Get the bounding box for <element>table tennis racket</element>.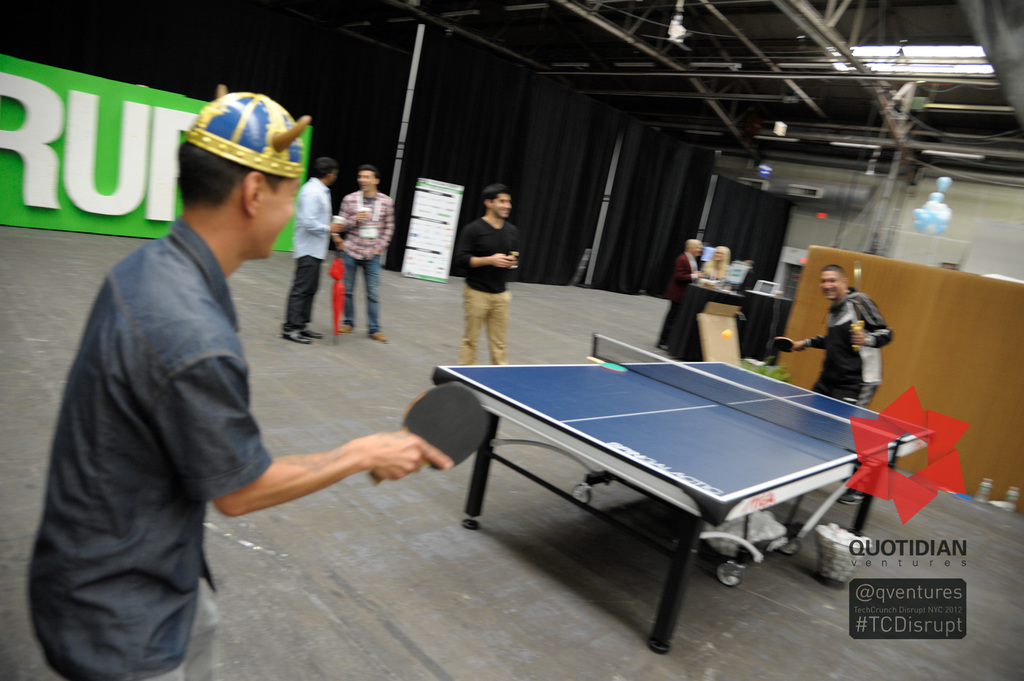
<box>771,335,806,352</box>.
